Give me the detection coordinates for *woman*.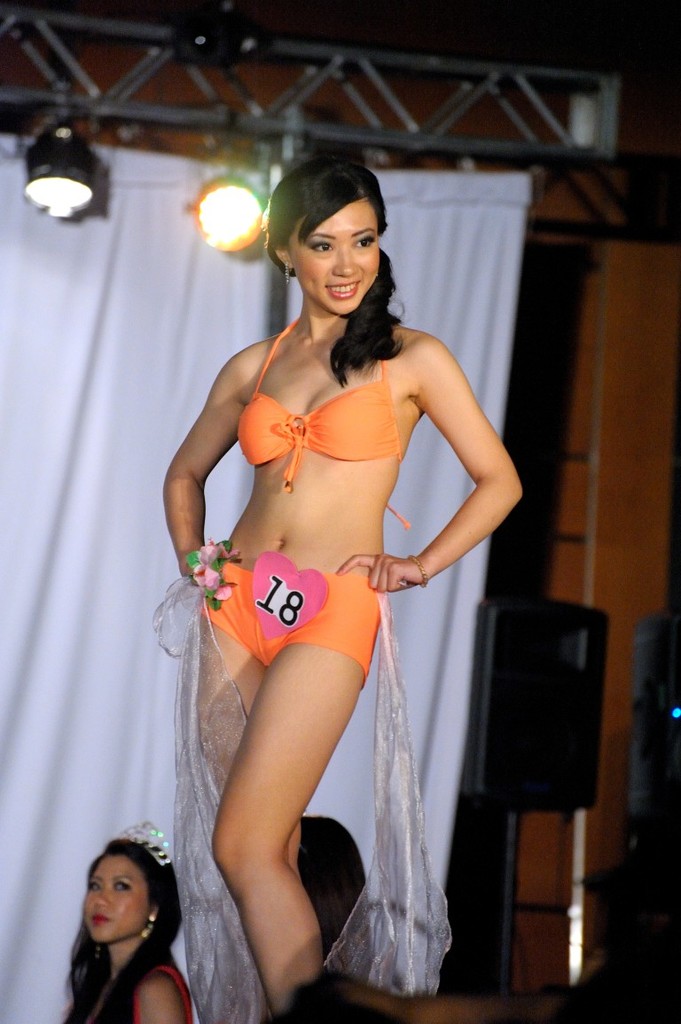
[left=68, top=822, right=193, bottom=1023].
